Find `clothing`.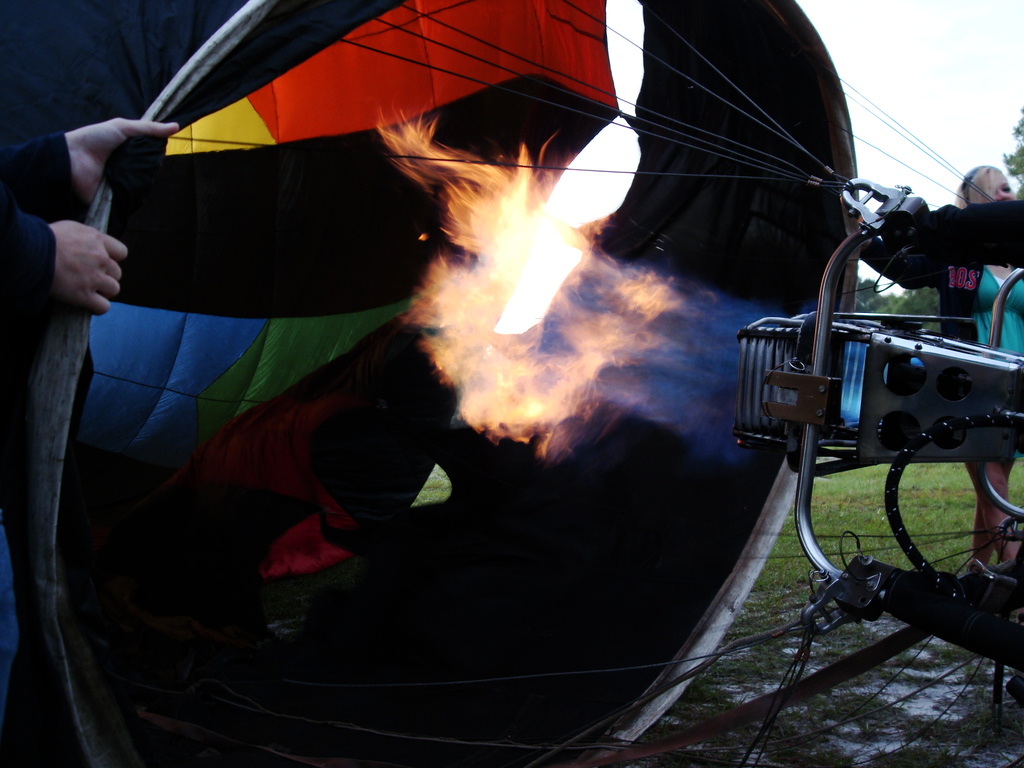
BBox(0, 134, 65, 700).
